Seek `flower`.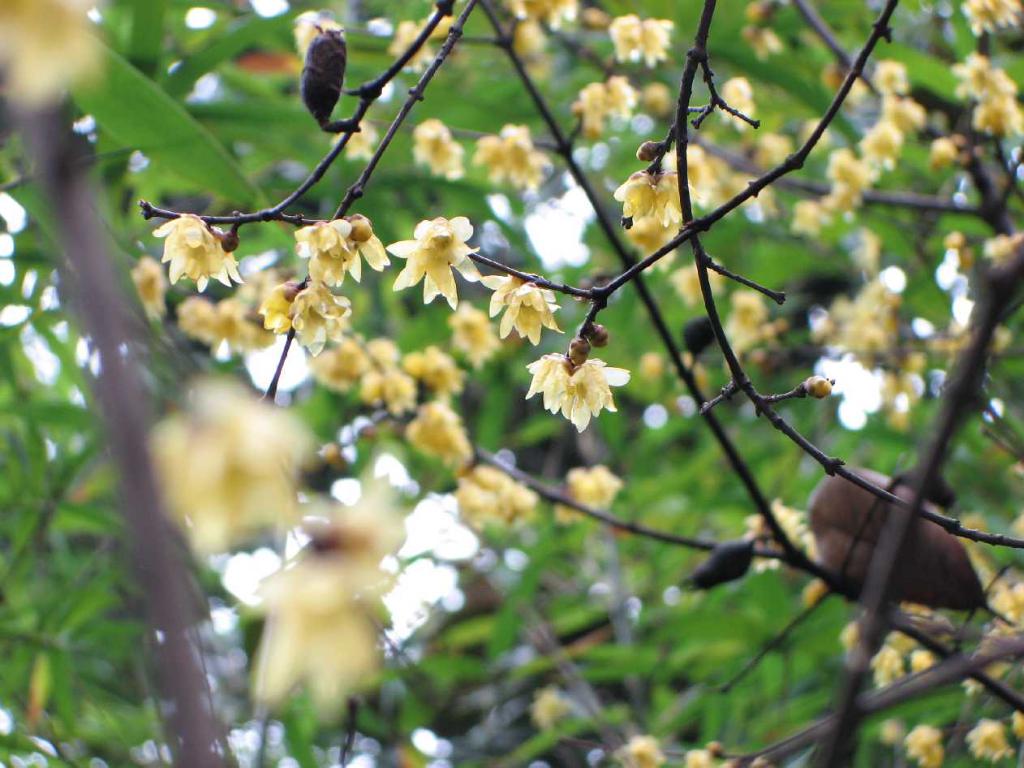
bbox(477, 130, 544, 182).
